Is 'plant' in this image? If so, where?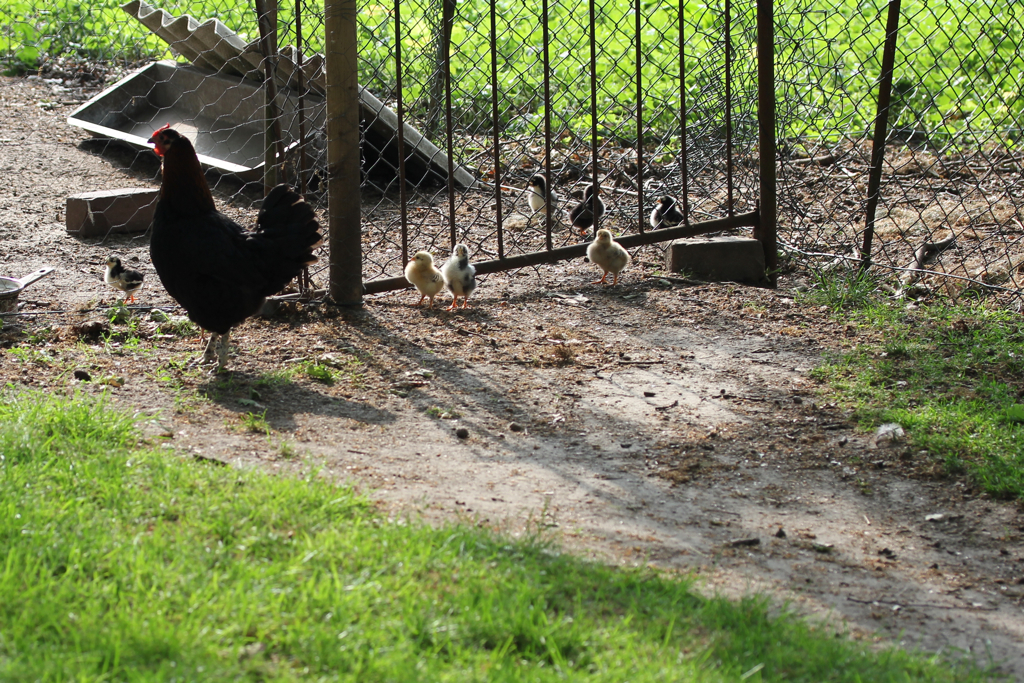
Yes, at [979,470,1023,504].
